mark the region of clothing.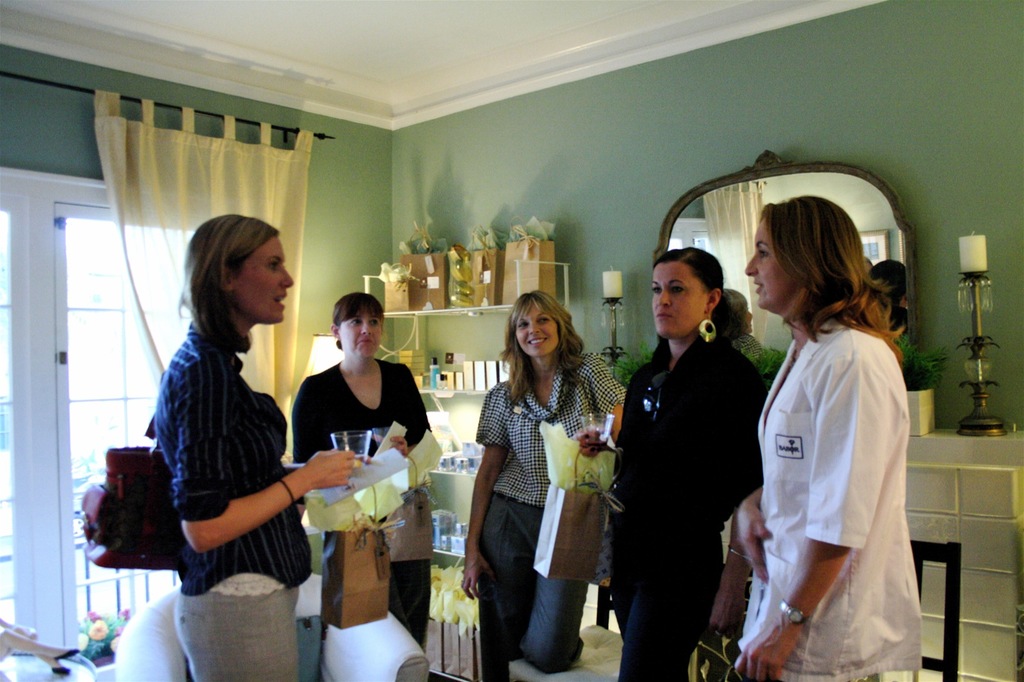
Region: BBox(472, 350, 640, 681).
